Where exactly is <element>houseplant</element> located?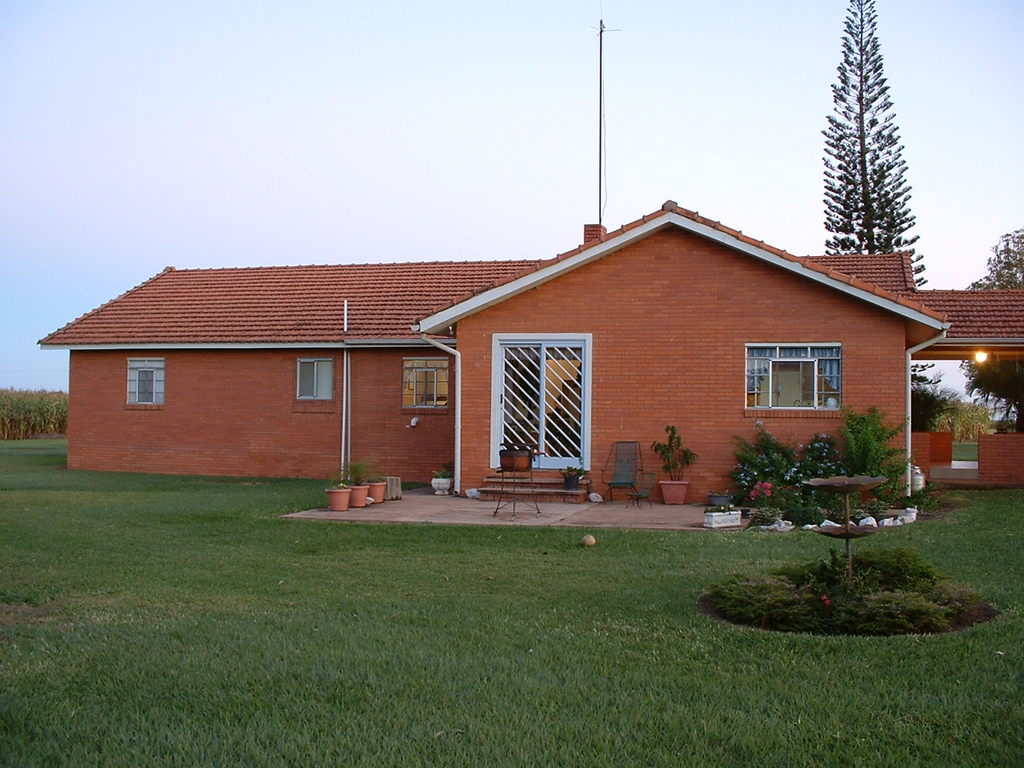
Its bounding box is select_region(558, 465, 587, 490).
